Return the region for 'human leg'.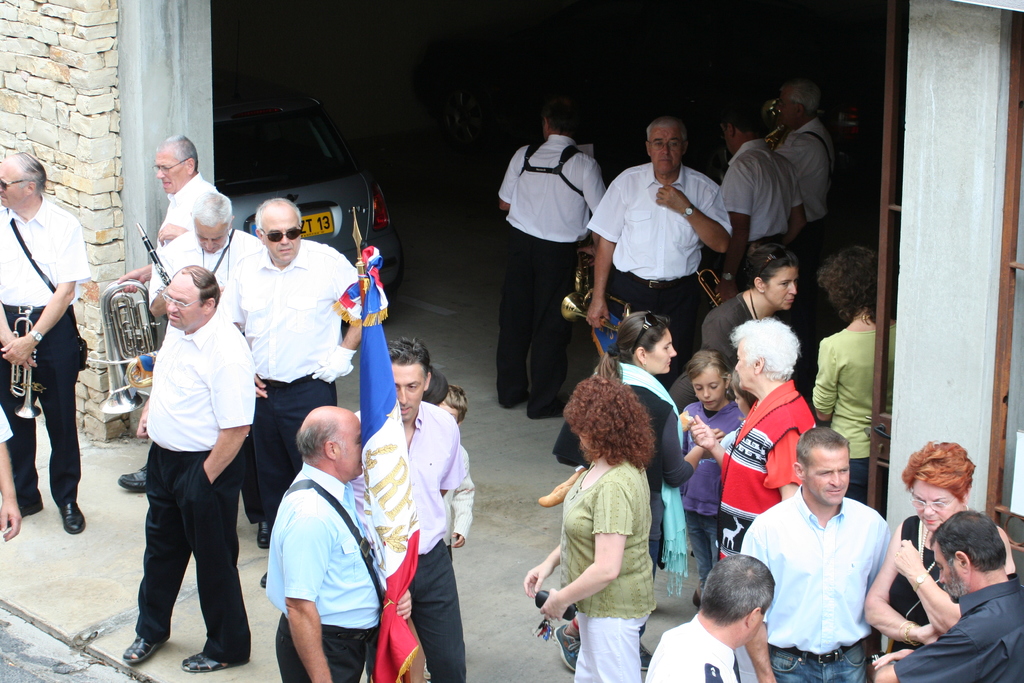
(572,616,635,682).
